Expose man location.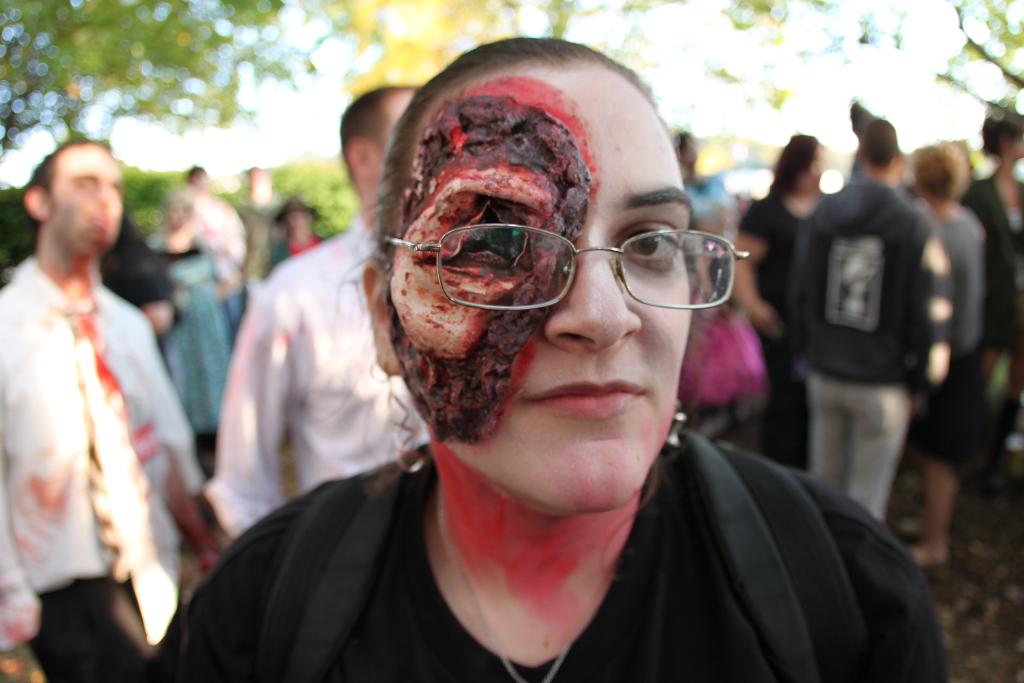
Exposed at [3, 104, 205, 680].
